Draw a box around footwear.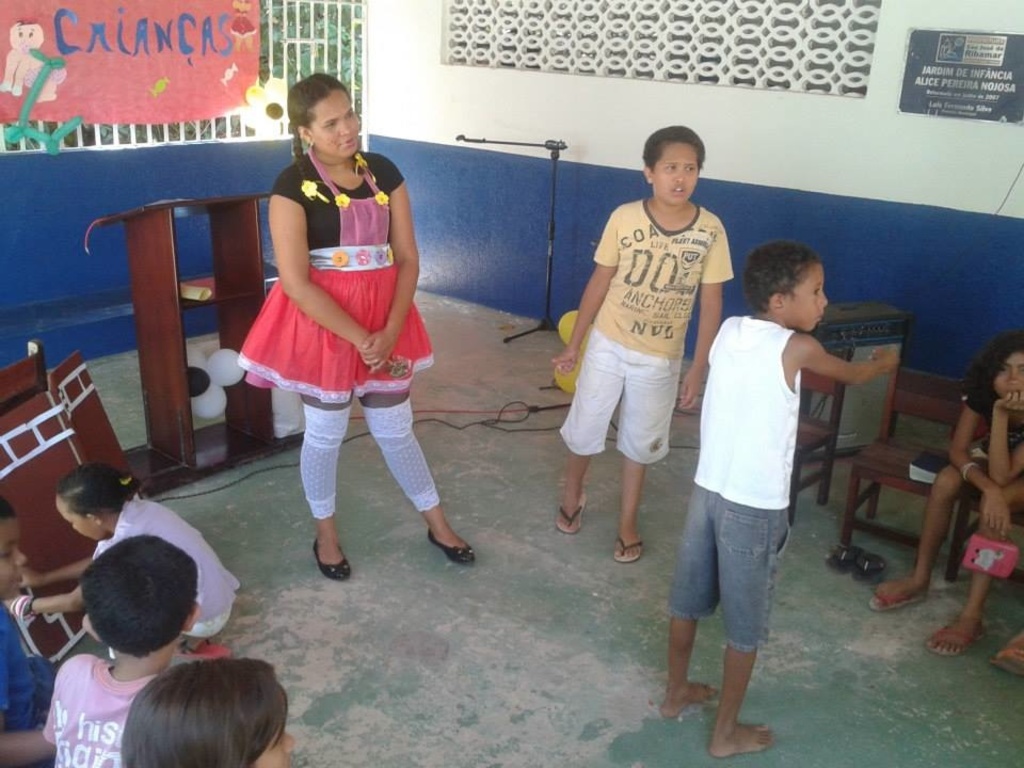
927,617,977,653.
